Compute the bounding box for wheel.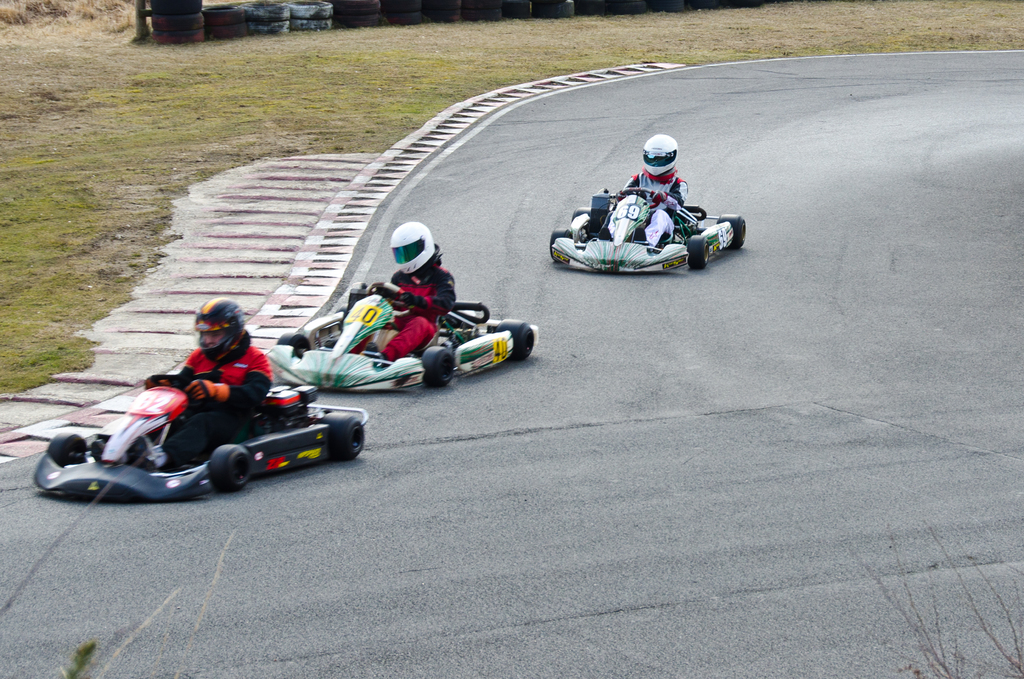
552, 227, 576, 261.
